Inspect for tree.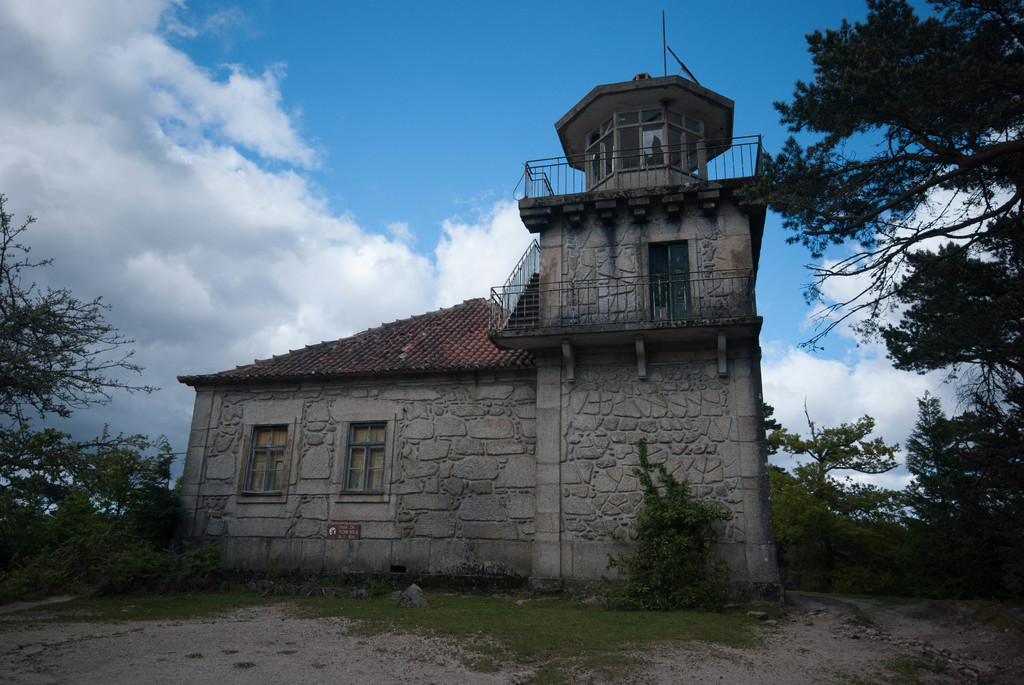
Inspection: pyautogui.locateOnScreen(604, 453, 739, 608).
